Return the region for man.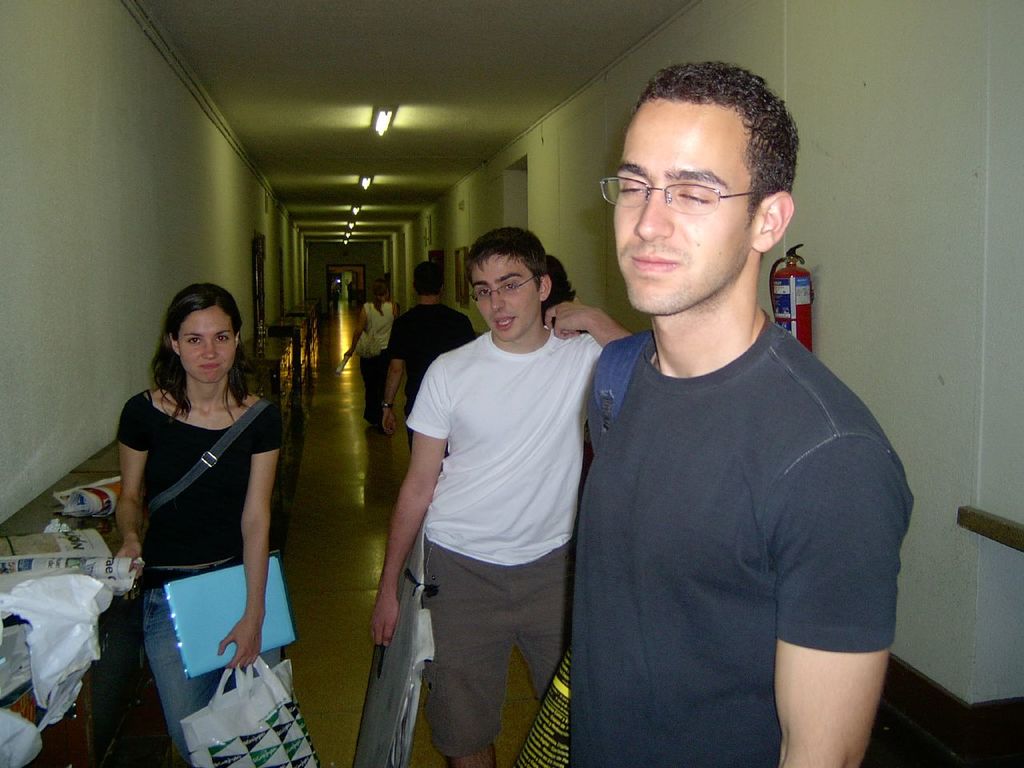
x1=526, y1=54, x2=912, y2=767.
